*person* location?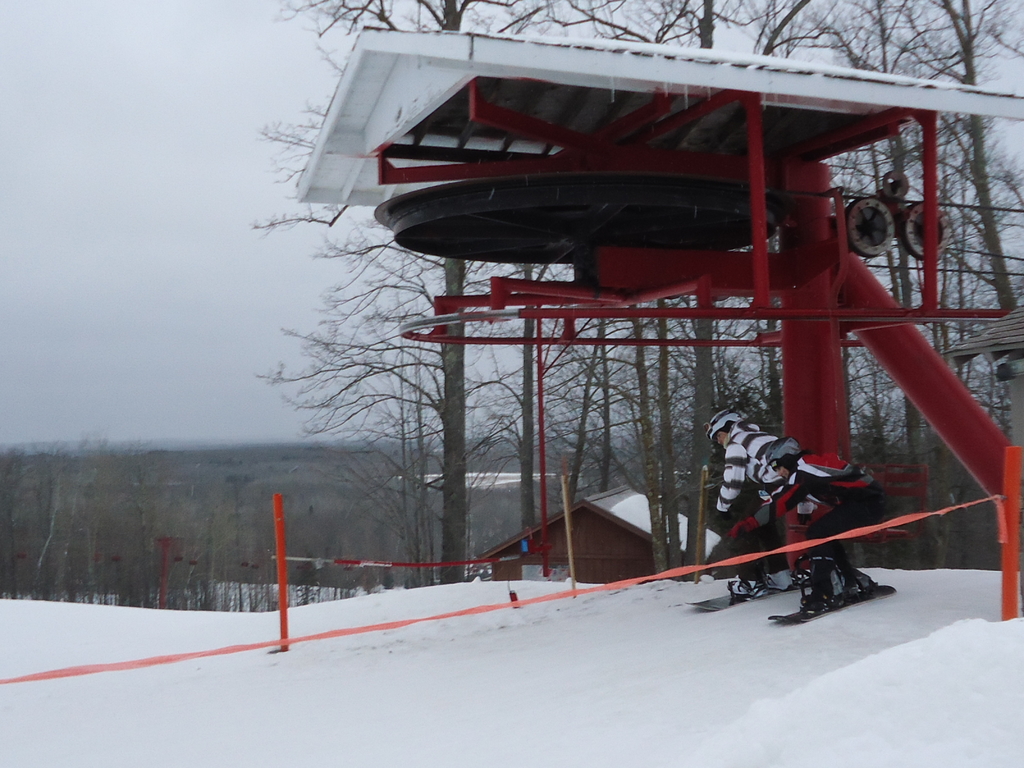
rect(703, 408, 794, 597)
